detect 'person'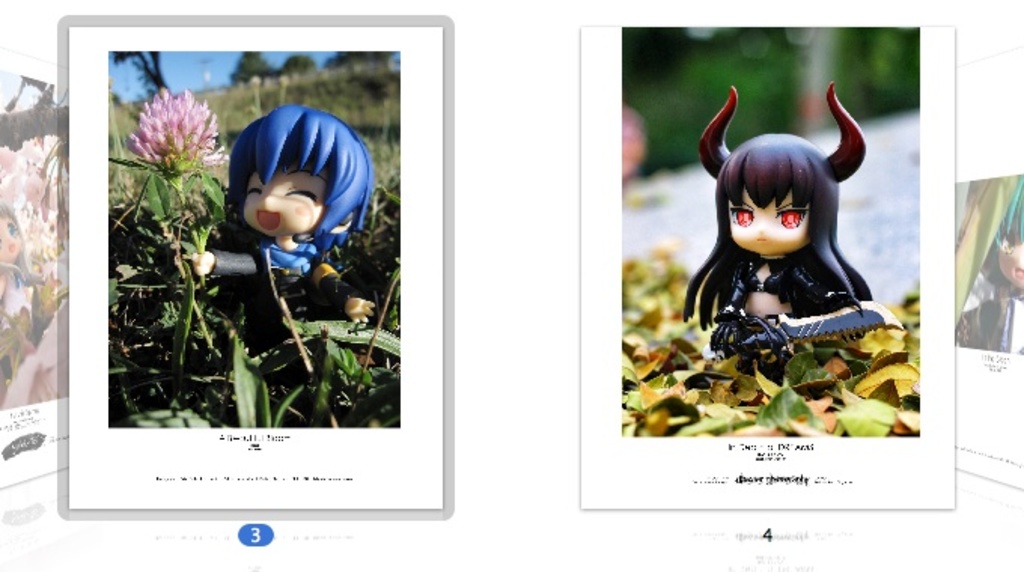
[x1=694, y1=60, x2=899, y2=405]
